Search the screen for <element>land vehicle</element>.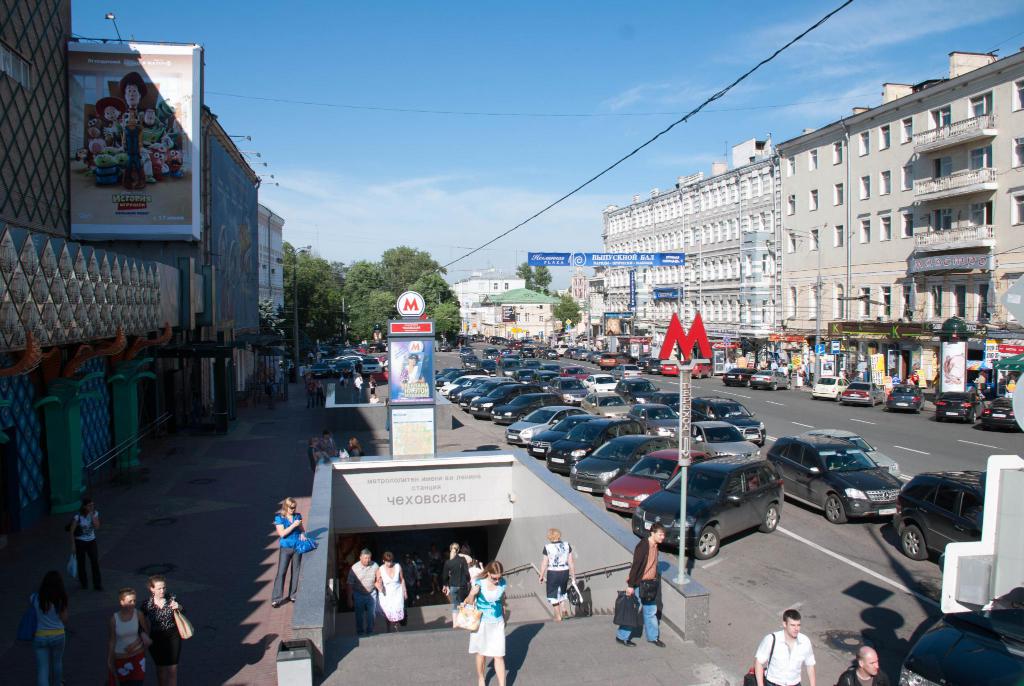
Found at (460, 343, 474, 357).
